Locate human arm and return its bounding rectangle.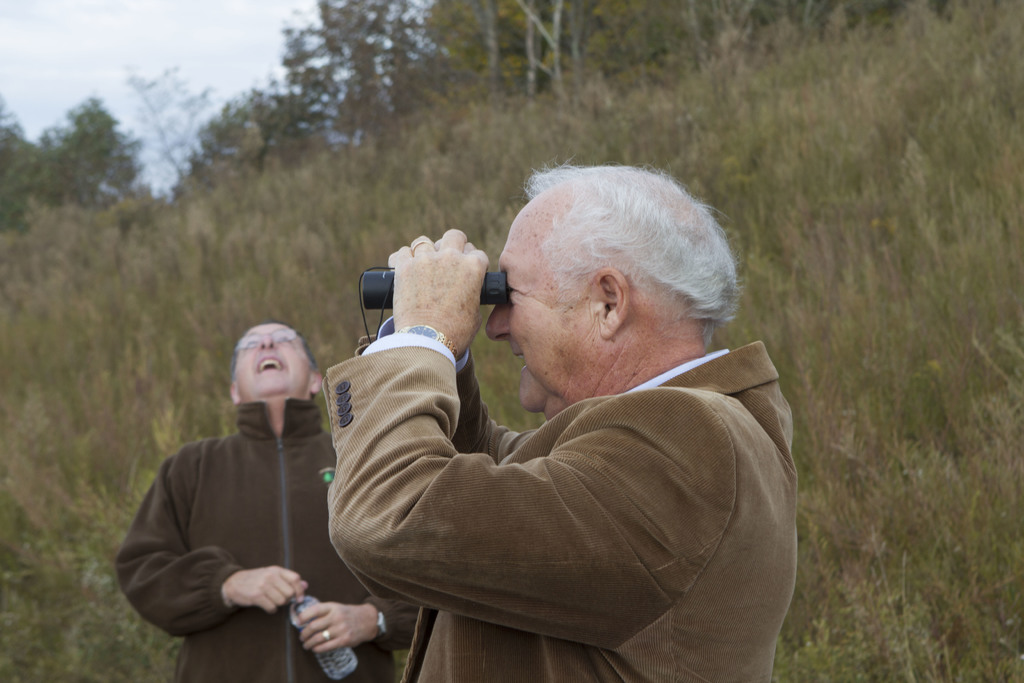
(x1=360, y1=347, x2=537, y2=465).
